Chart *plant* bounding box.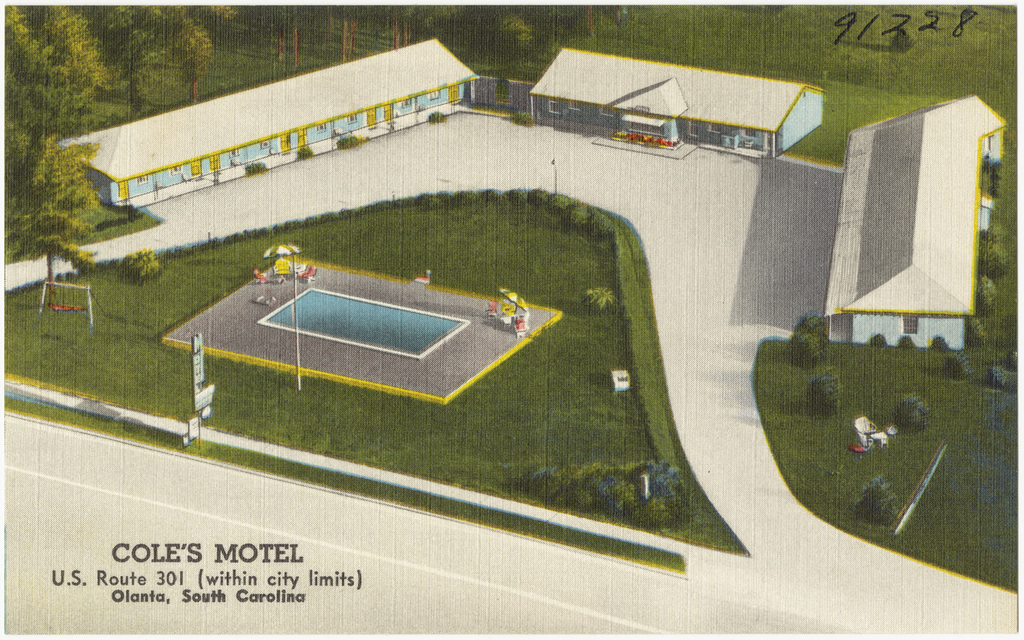
Charted: (x1=115, y1=245, x2=158, y2=280).
